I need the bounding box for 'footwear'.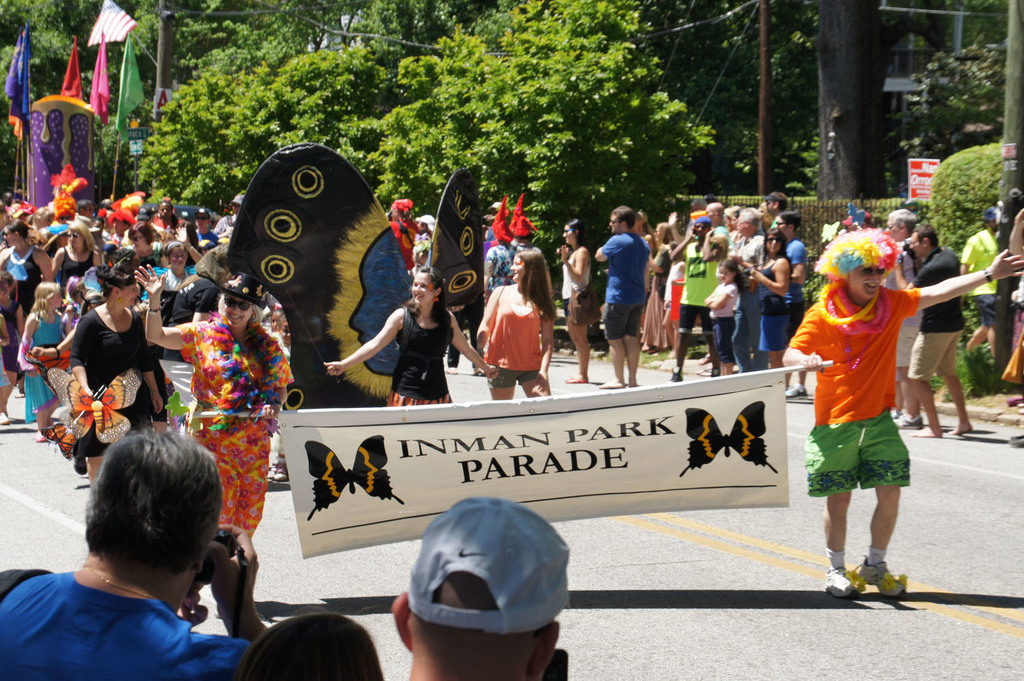
Here it is: (left=34, top=436, right=48, bottom=440).
